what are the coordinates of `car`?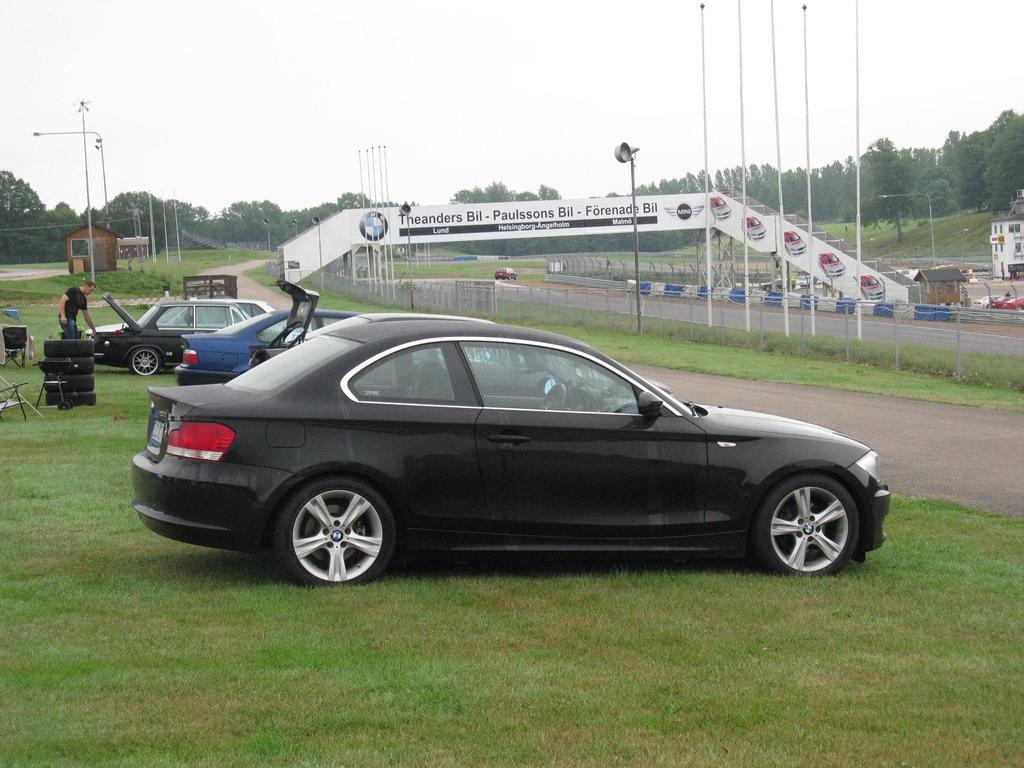
bbox=[116, 320, 883, 591].
